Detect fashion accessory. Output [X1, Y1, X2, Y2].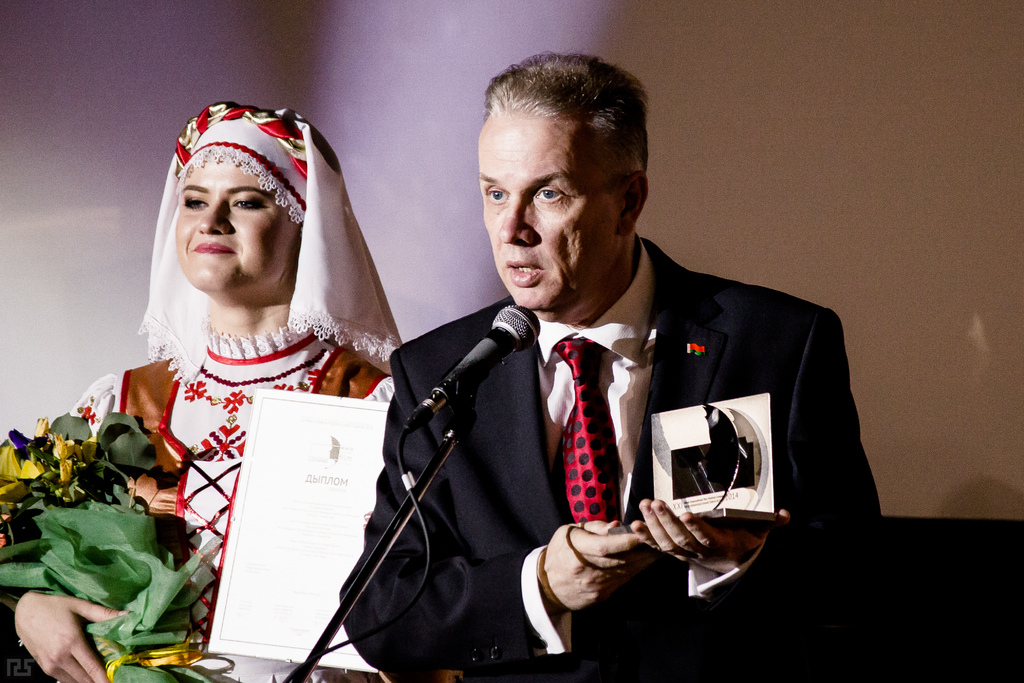
[136, 100, 408, 389].
